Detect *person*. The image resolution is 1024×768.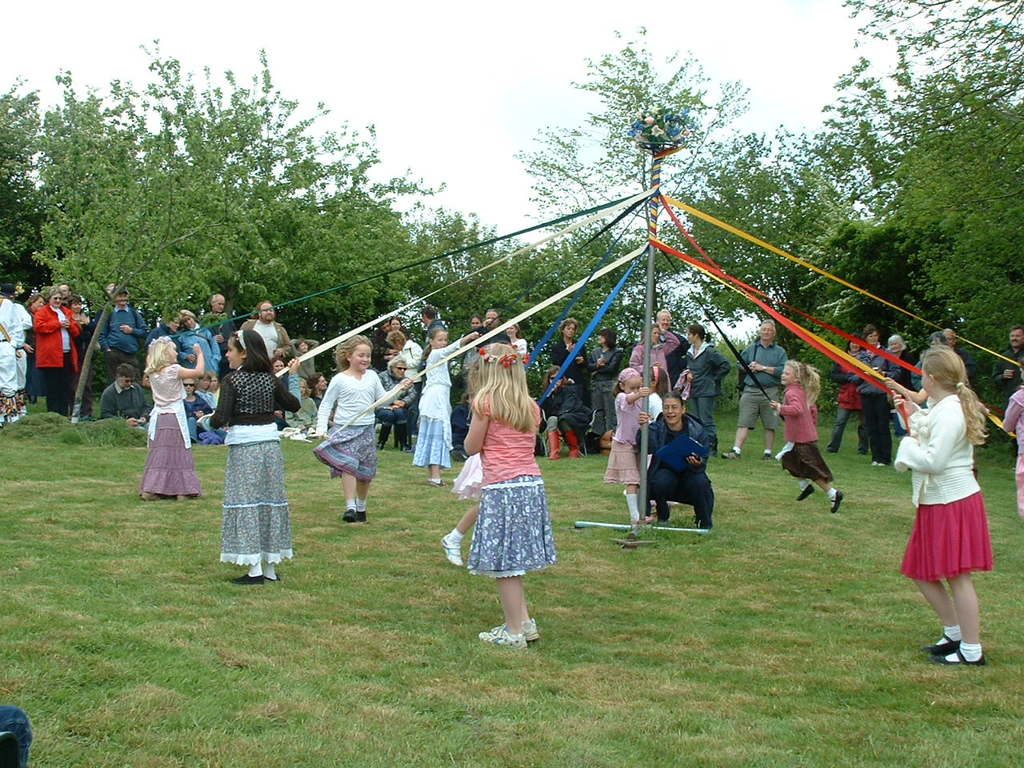
detection(606, 378, 648, 536).
